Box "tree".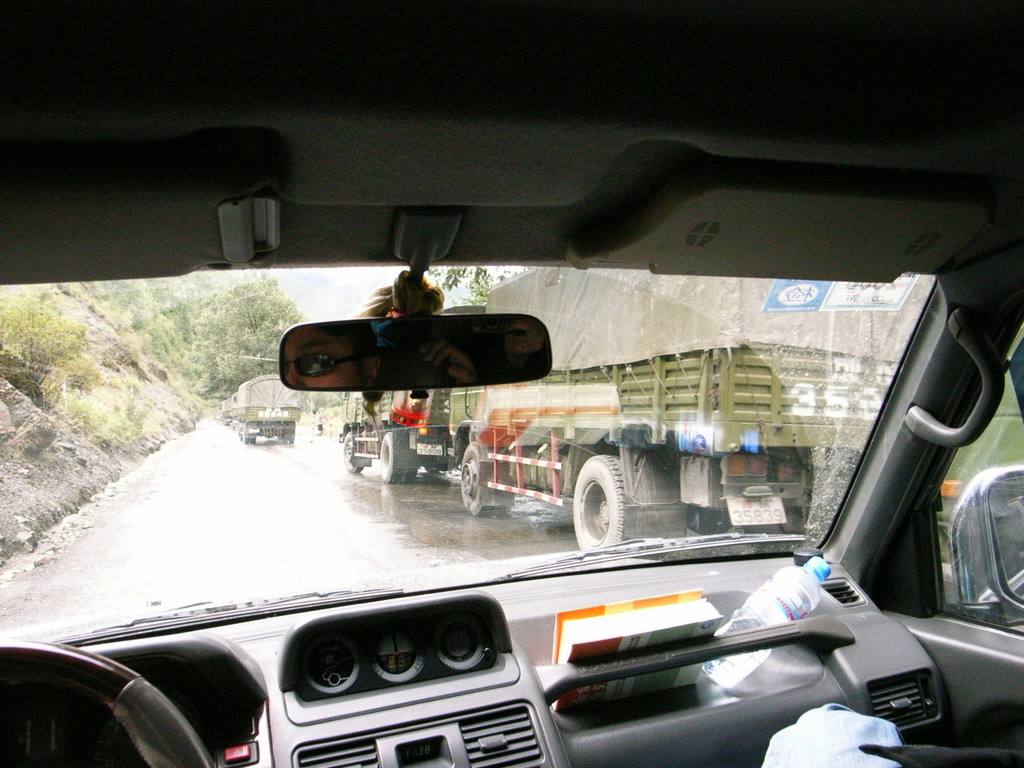
detection(182, 270, 318, 397).
